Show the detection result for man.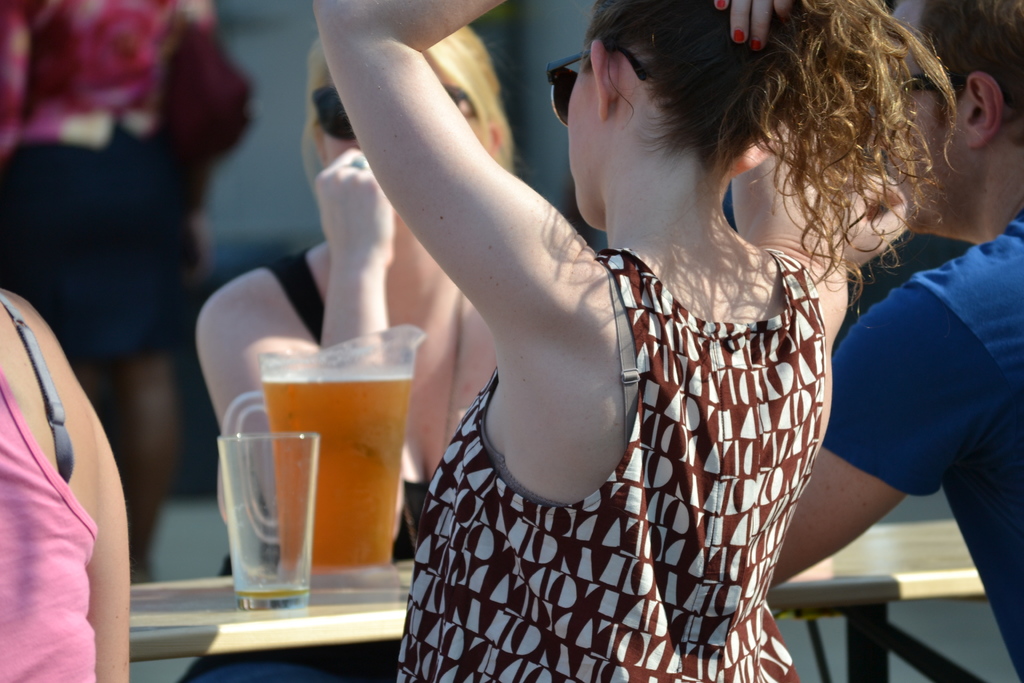
(x1=770, y1=0, x2=1023, y2=682).
